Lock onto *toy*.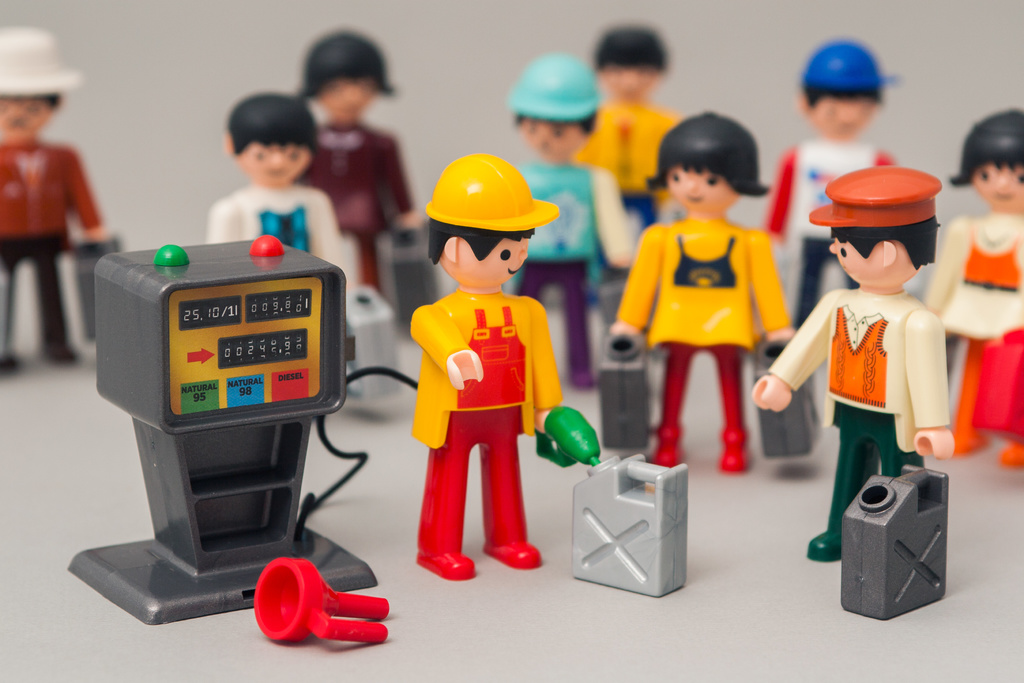
Locked: left=0, top=26, right=122, bottom=378.
